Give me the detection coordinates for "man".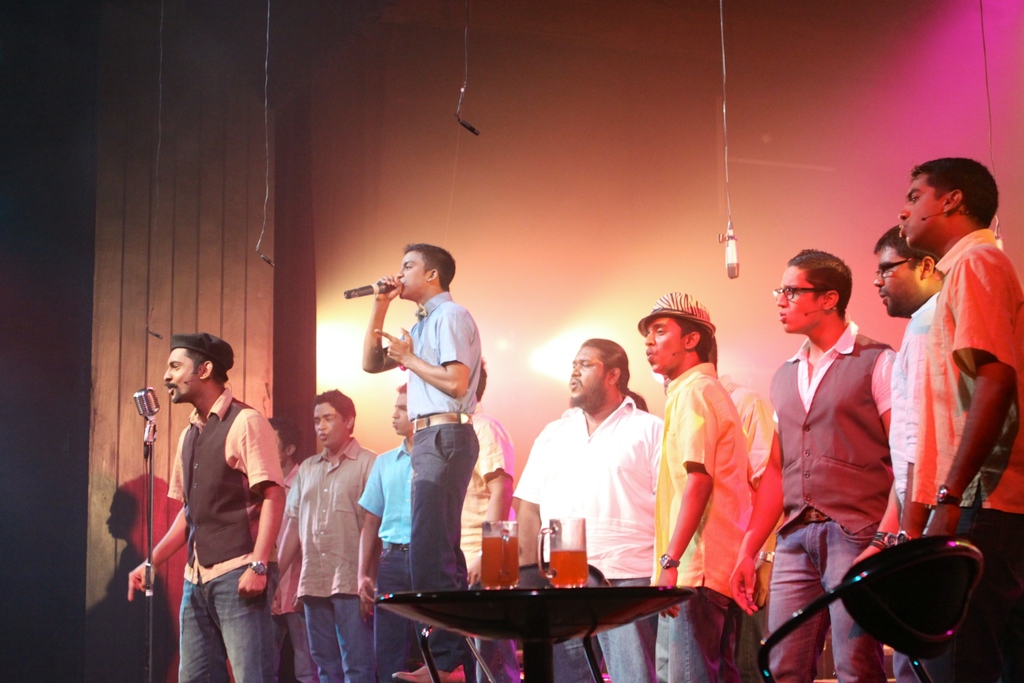
509,337,665,682.
